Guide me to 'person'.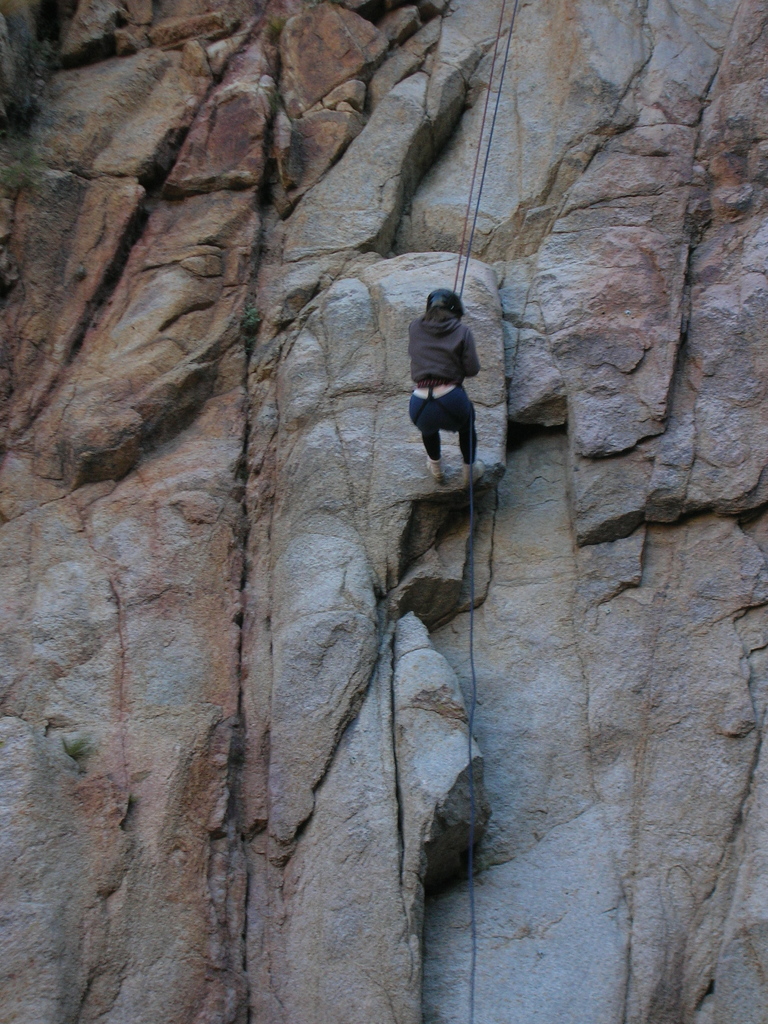
Guidance: (left=407, top=259, right=495, bottom=490).
